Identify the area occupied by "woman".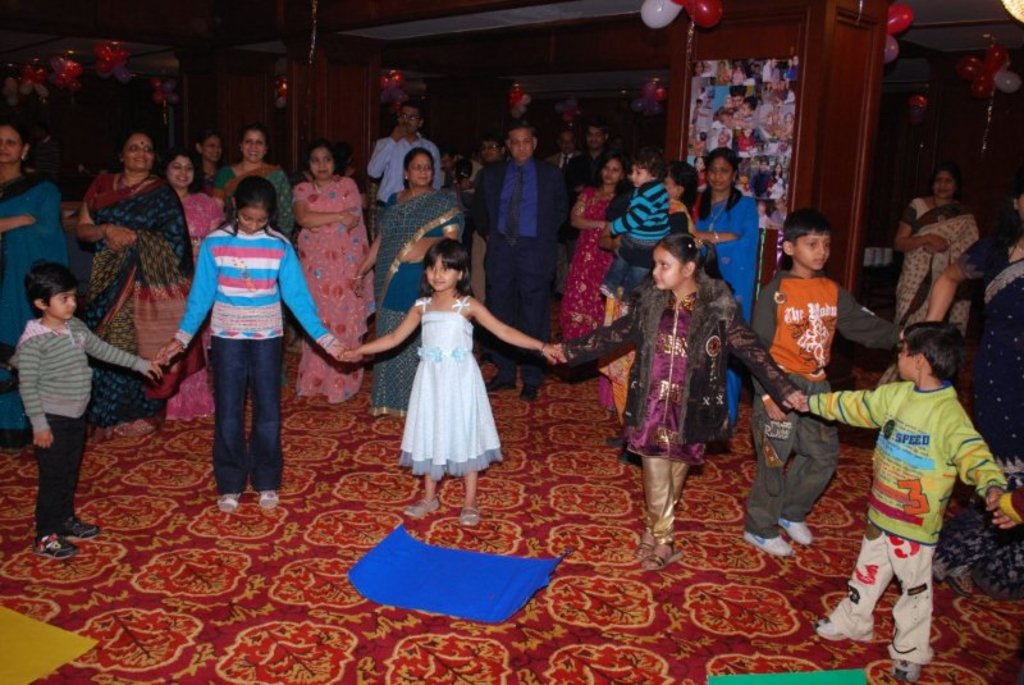
Area: x1=690 y1=149 x2=759 y2=414.
